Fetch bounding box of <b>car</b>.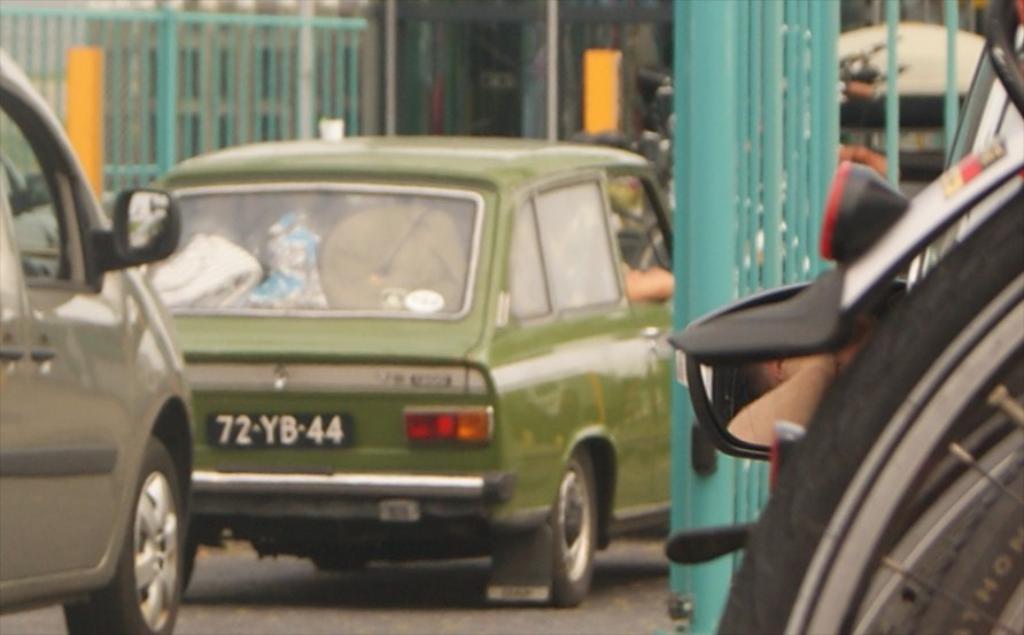
Bbox: 51,106,708,627.
